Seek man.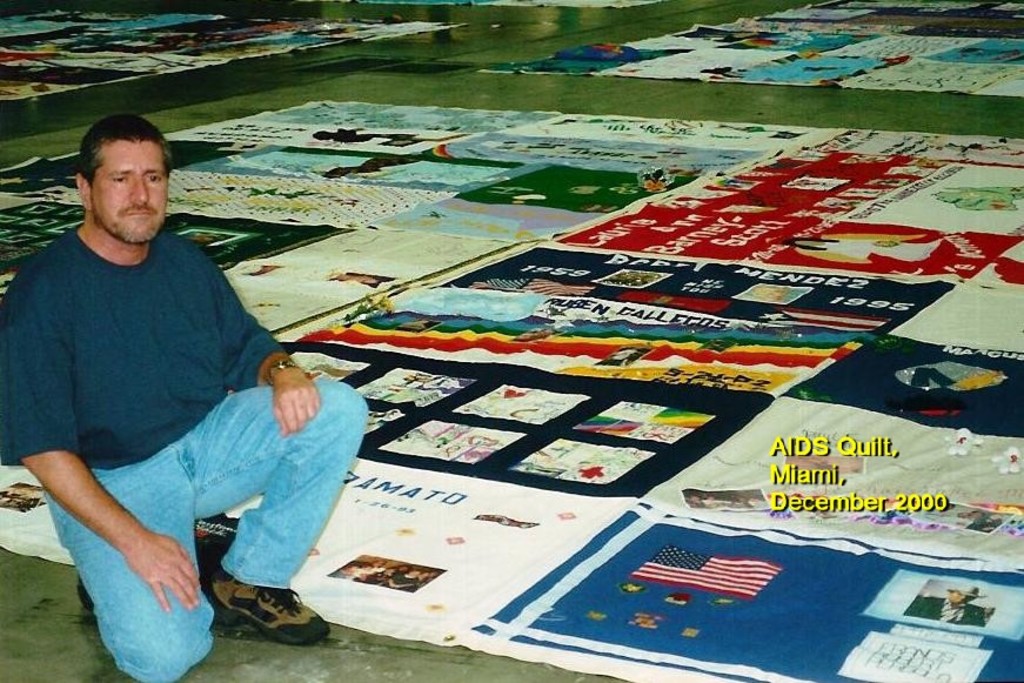
{"left": 904, "top": 582, "right": 986, "bottom": 630}.
